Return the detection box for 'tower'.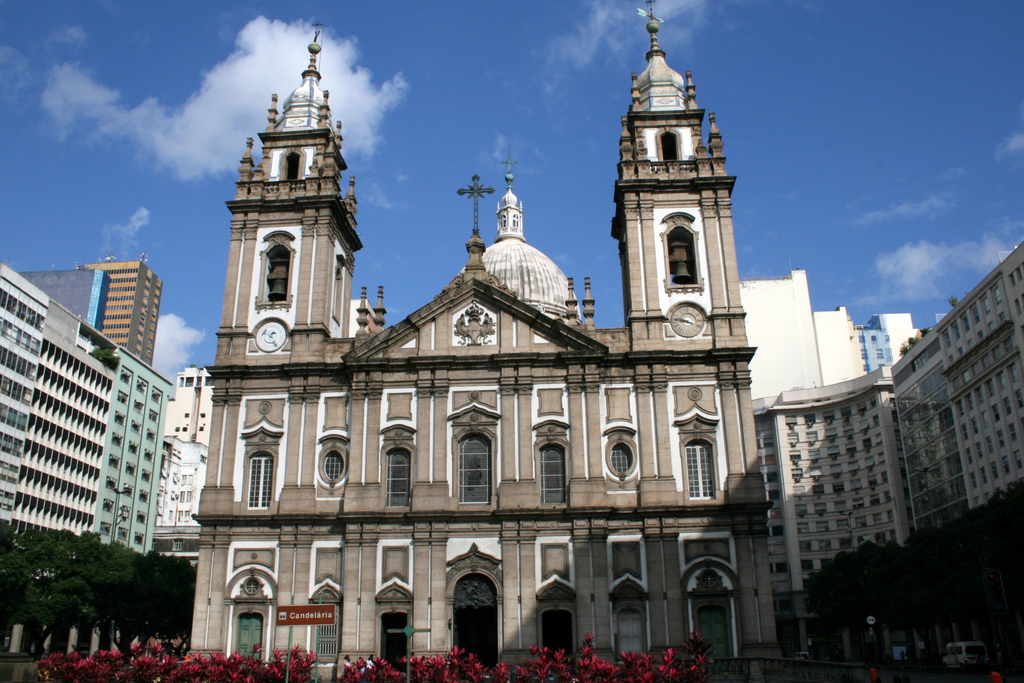
(200, 2, 767, 678).
